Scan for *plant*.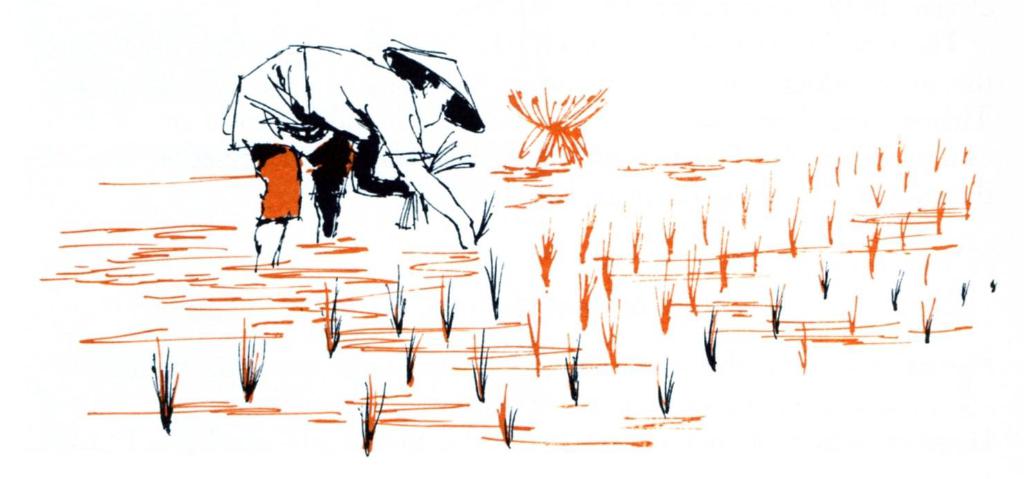
Scan result: <region>785, 200, 801, 255</region>.
